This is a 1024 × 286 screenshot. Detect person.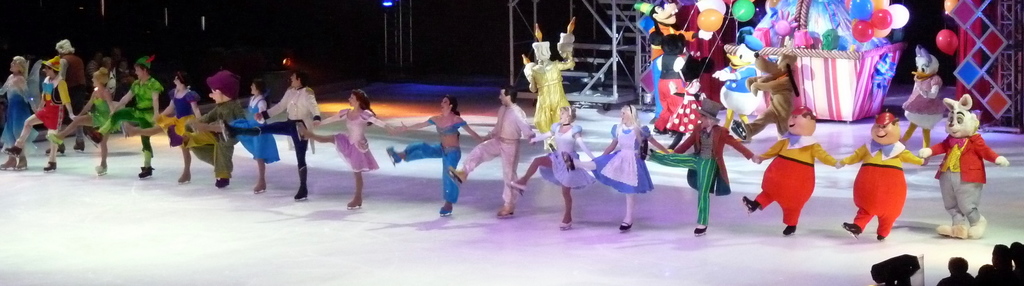
{"x1": 83, "y1": 55, "x2": 161, "y2": 177}.
